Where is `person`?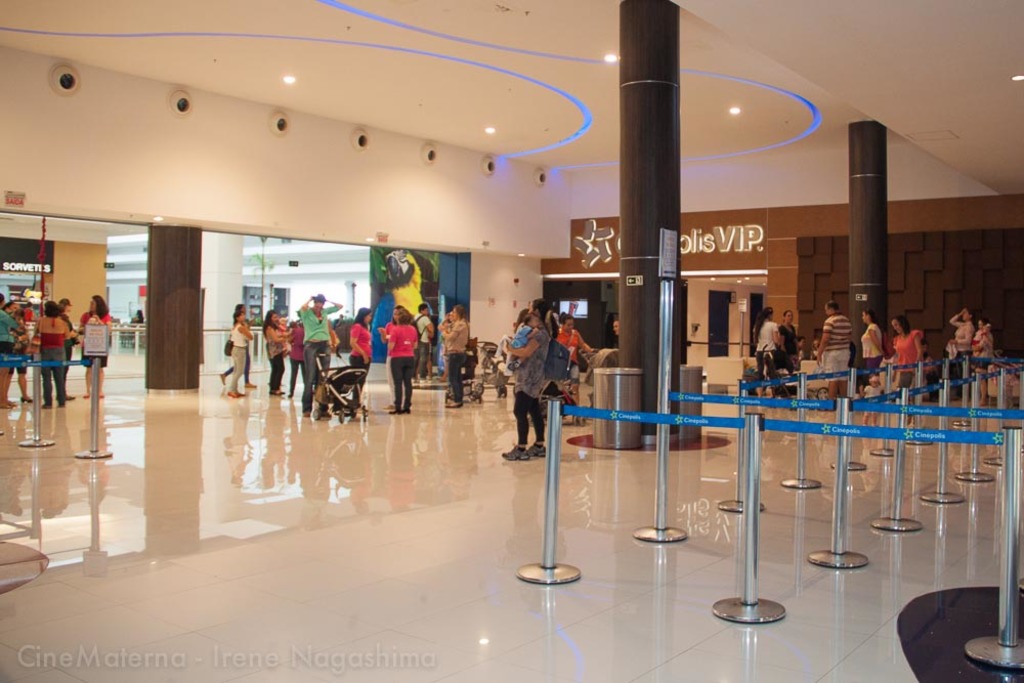
bbox=[557, 308, 597, 376].
